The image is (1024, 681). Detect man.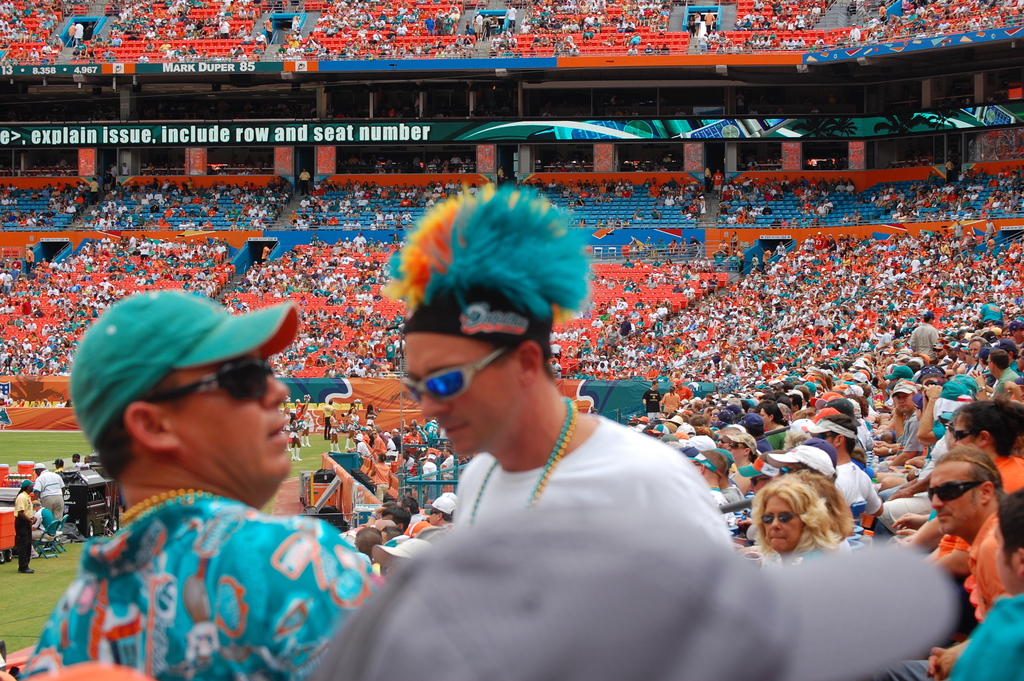
Detection: crop(708, 28, 718, 42).
